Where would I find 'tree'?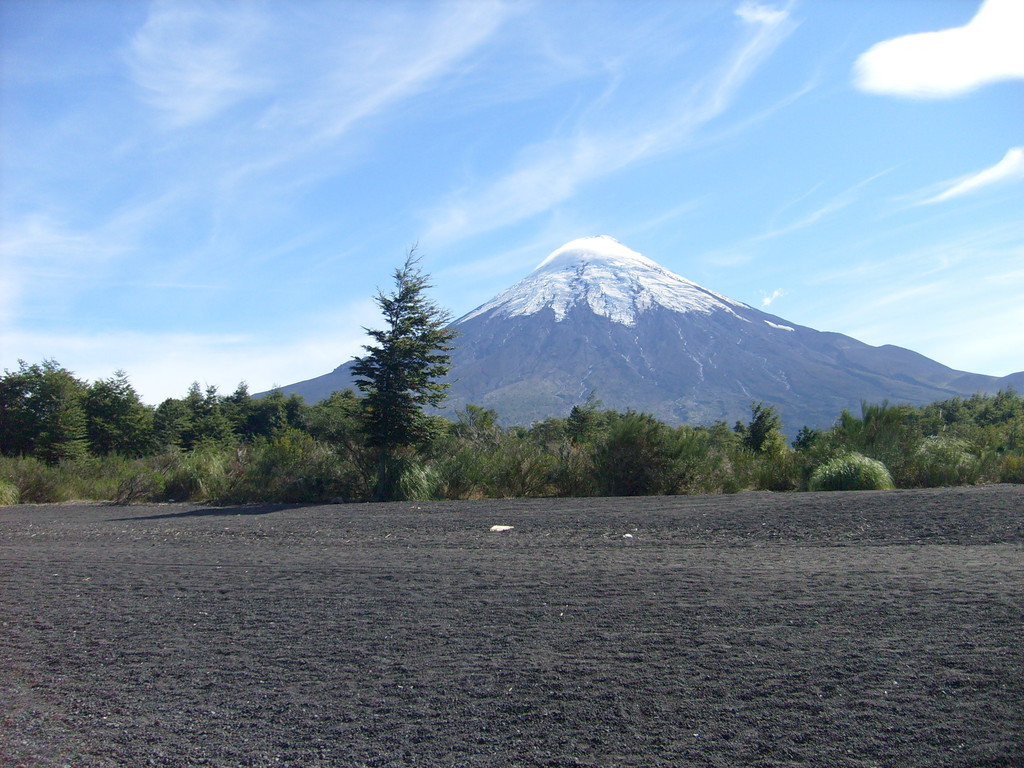
At x1=567, y1=403, x2=604, y2=439.
